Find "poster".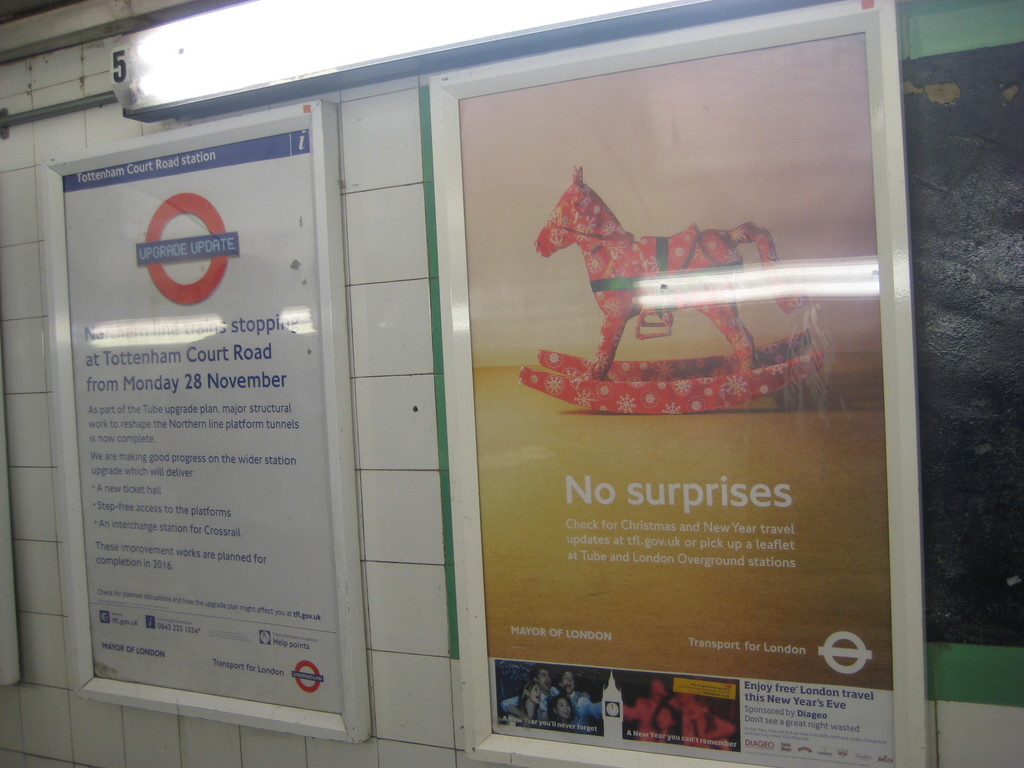
locate(457, 33, 895, 767).
